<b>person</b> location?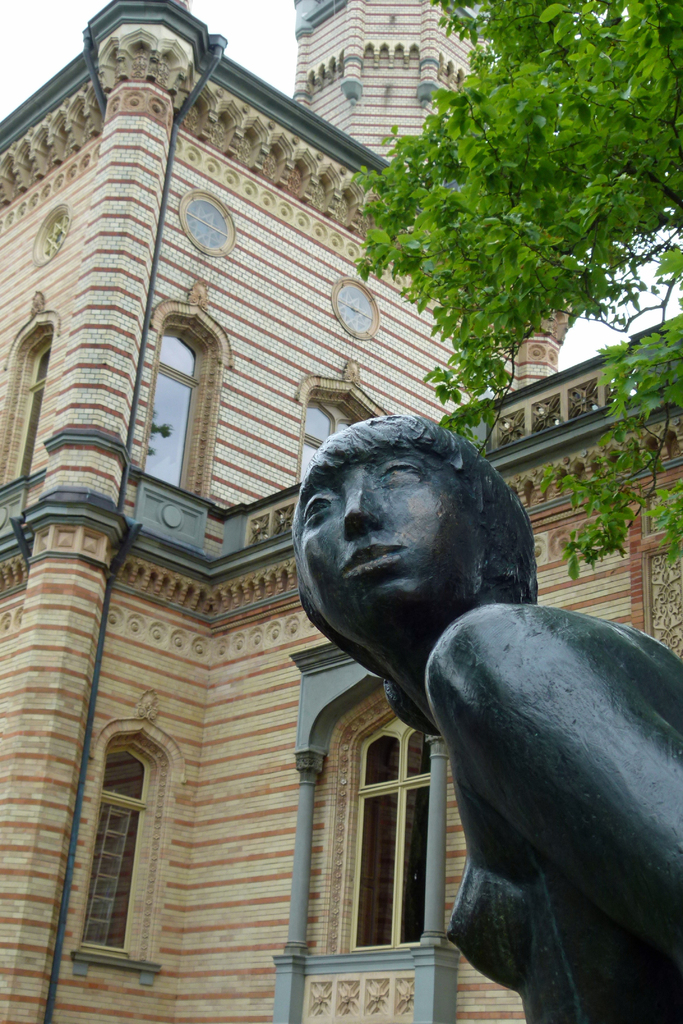
[x1=284, y1=410, x2=682, y2=1023]
